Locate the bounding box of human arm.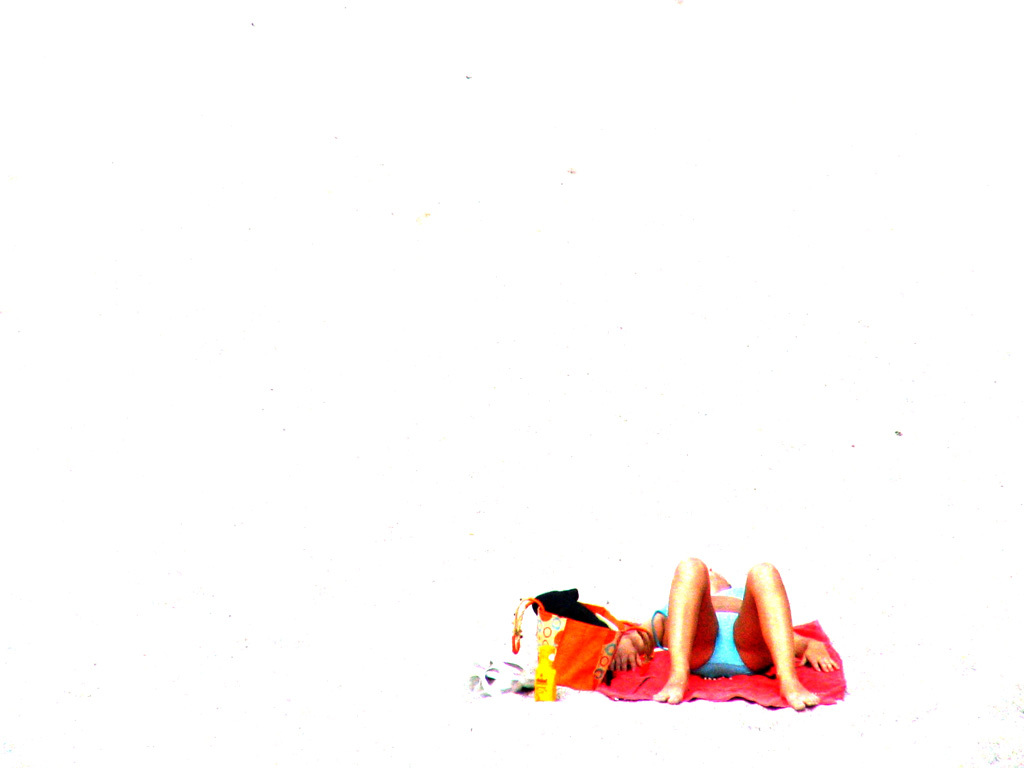
Bounding box: (612, 614, 662, 674).
